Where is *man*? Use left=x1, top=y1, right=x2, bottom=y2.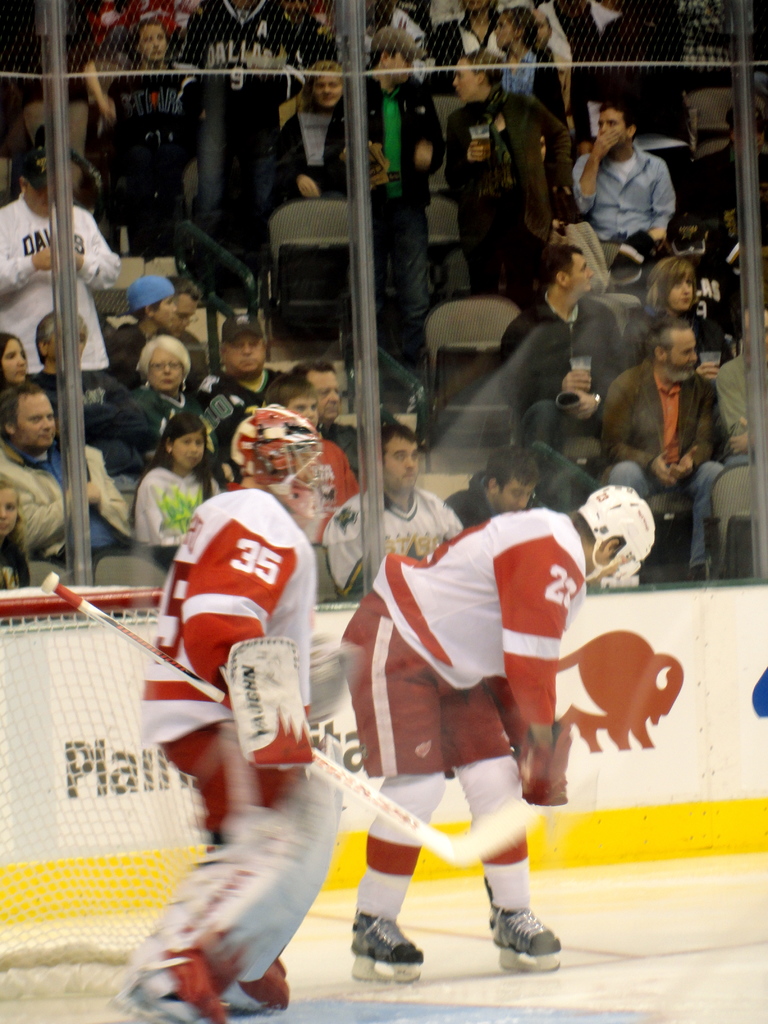
left=152, top=276, right=208, bottom=383.
